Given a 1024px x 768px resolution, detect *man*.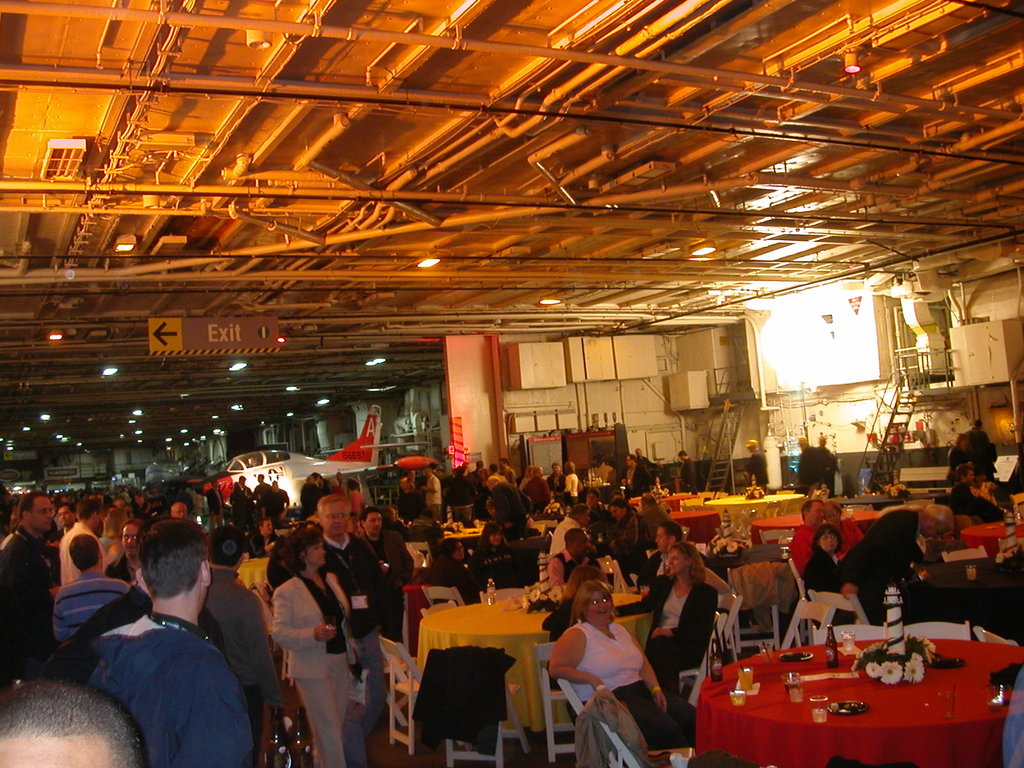
<region>637, 520, 684, 589</region>.
